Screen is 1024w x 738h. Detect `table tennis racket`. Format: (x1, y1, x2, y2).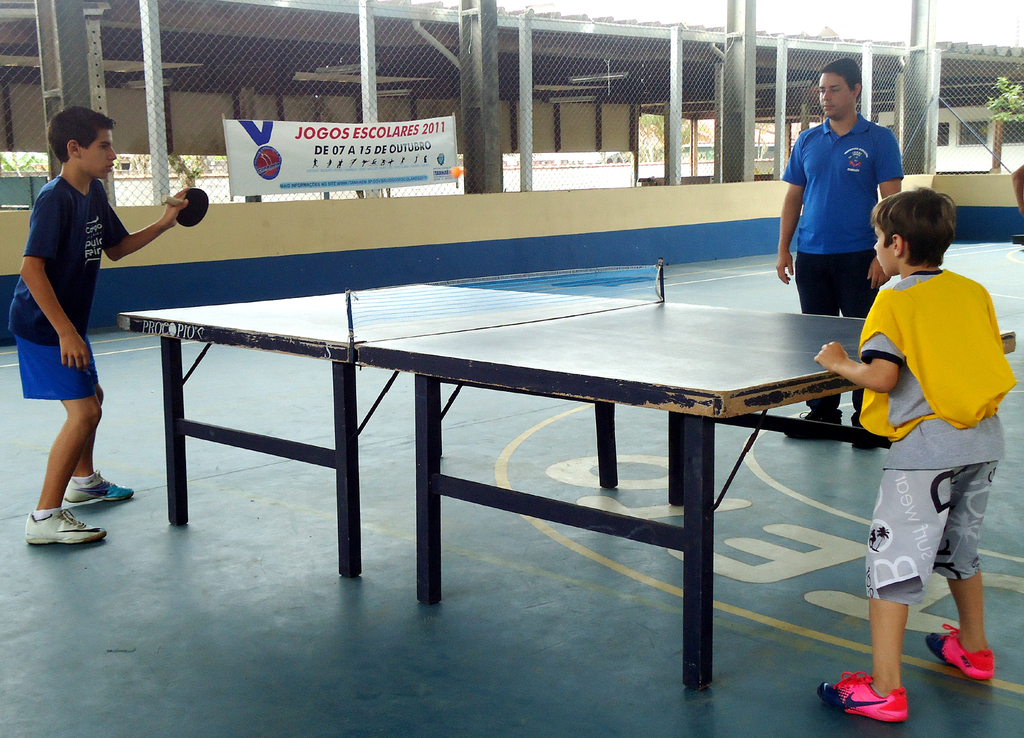
(163, 186, 209, 228).
